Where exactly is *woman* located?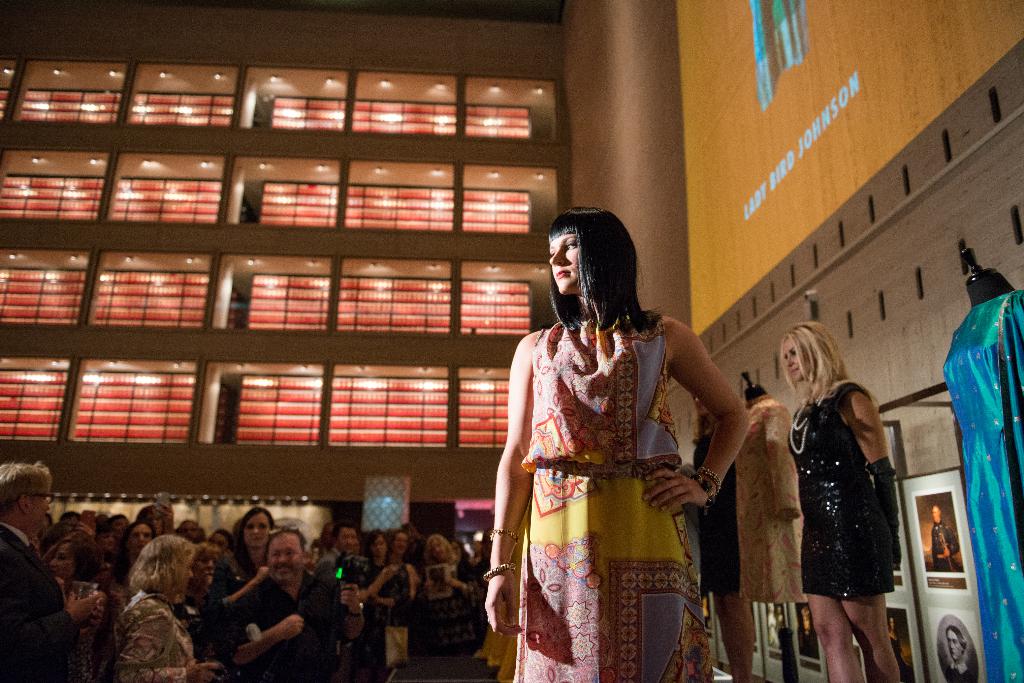
Its bounding box is box=[115, 532, 218, 682].
